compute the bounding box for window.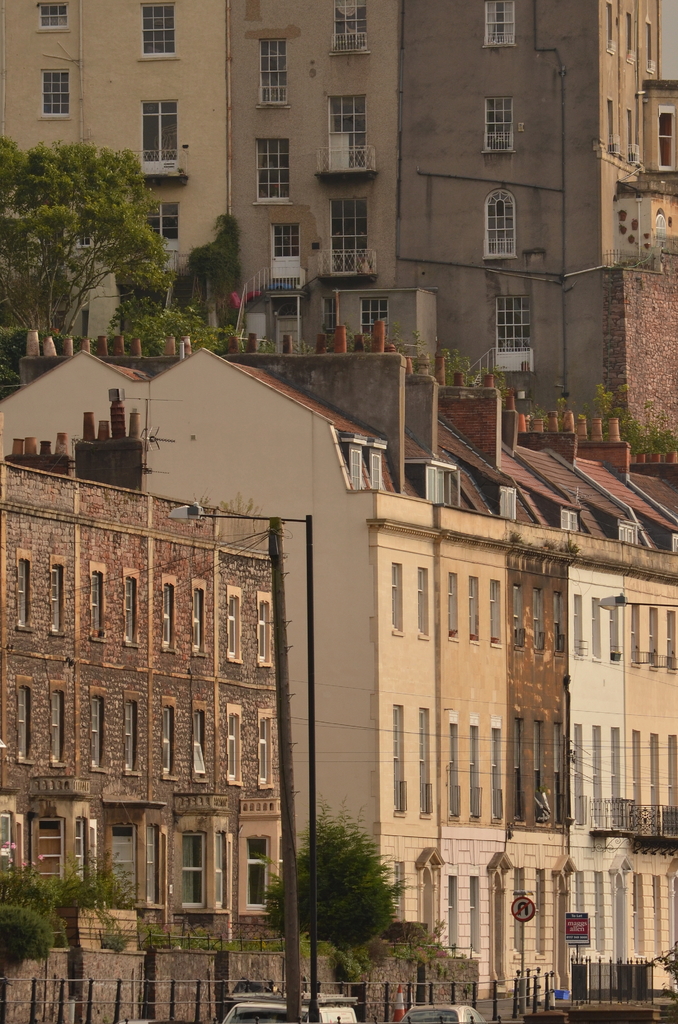
672 531 677 552.
